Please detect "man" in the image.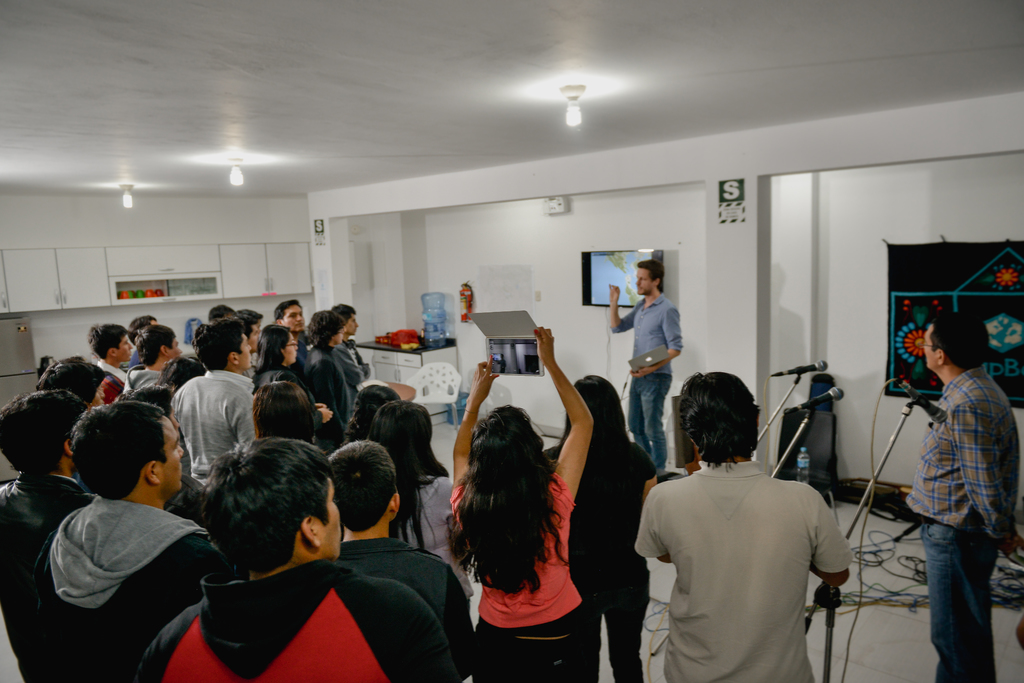
Rect(0, 385, 95, 682).
